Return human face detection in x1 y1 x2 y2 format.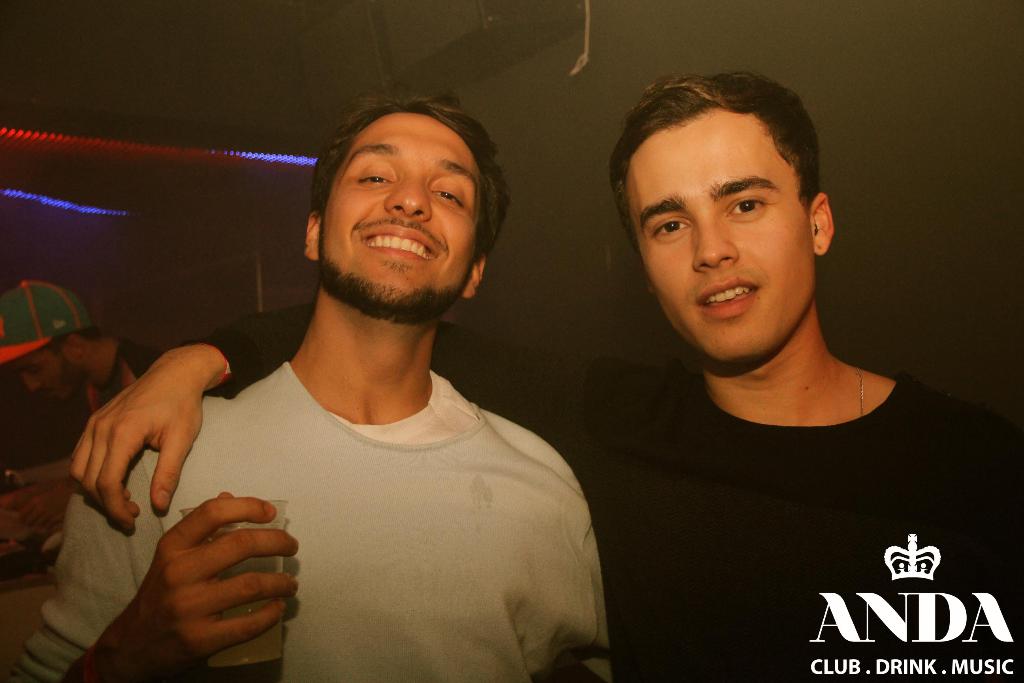
628 110 815 366.
